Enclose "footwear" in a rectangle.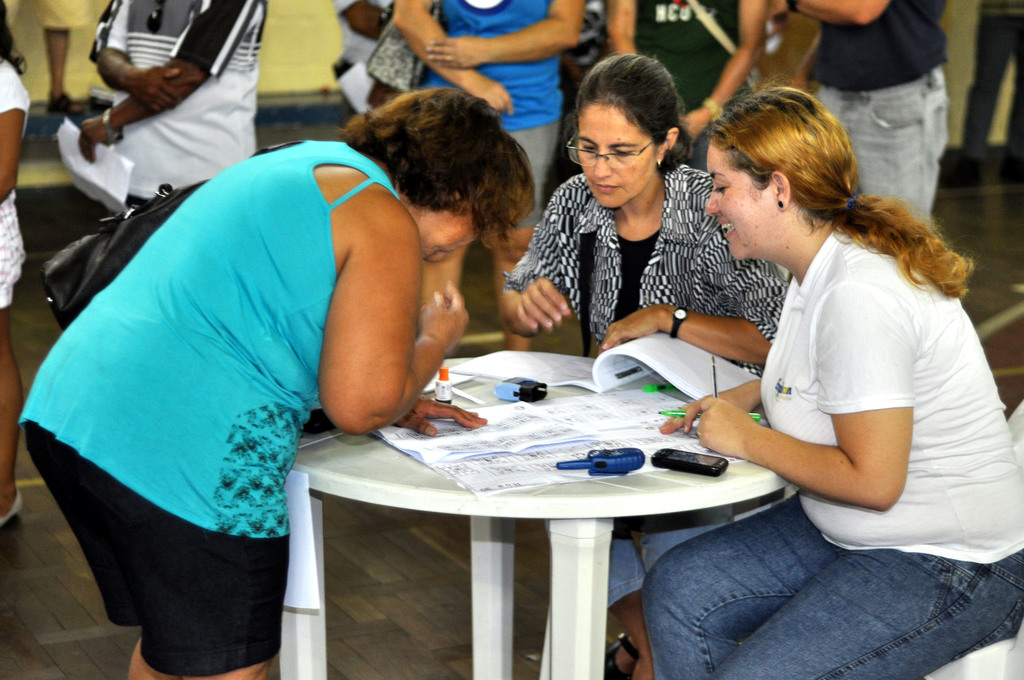
BBox(607, 633, 635, 679).
